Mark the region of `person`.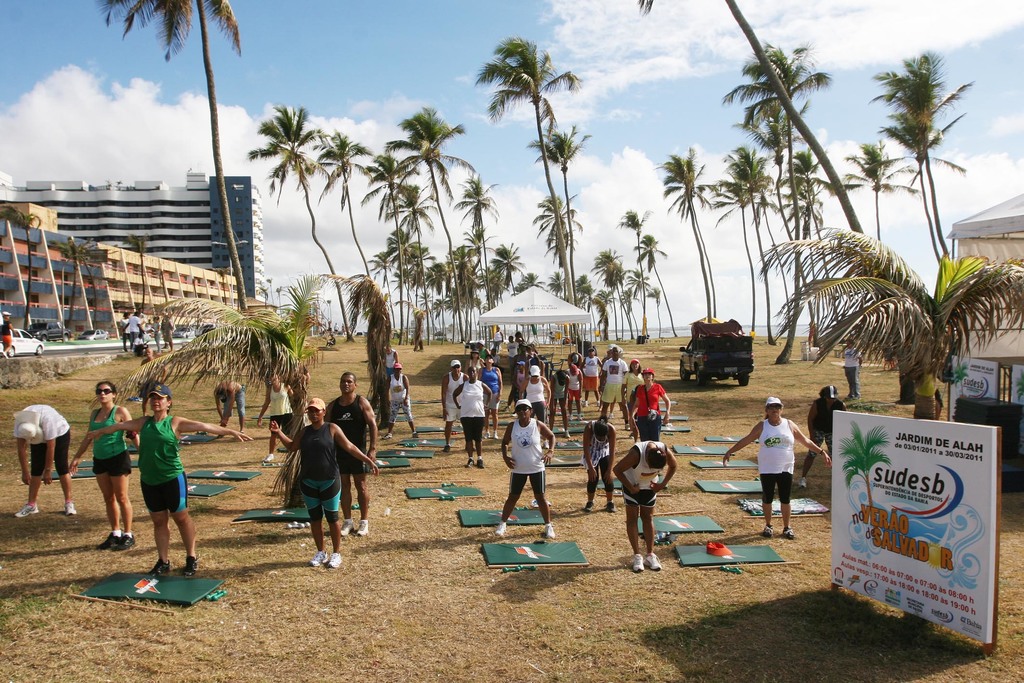
Region: box(798, 383, 849, 493).
